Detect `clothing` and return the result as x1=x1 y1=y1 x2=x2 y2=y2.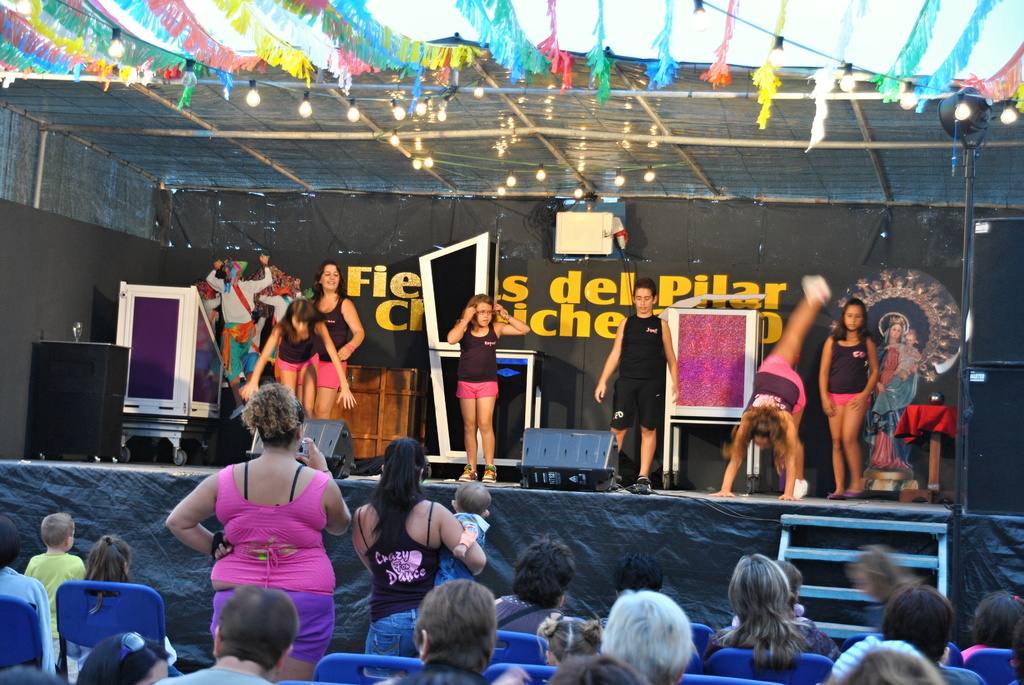
x1=312 y1=297 x2=348 y2=392.
